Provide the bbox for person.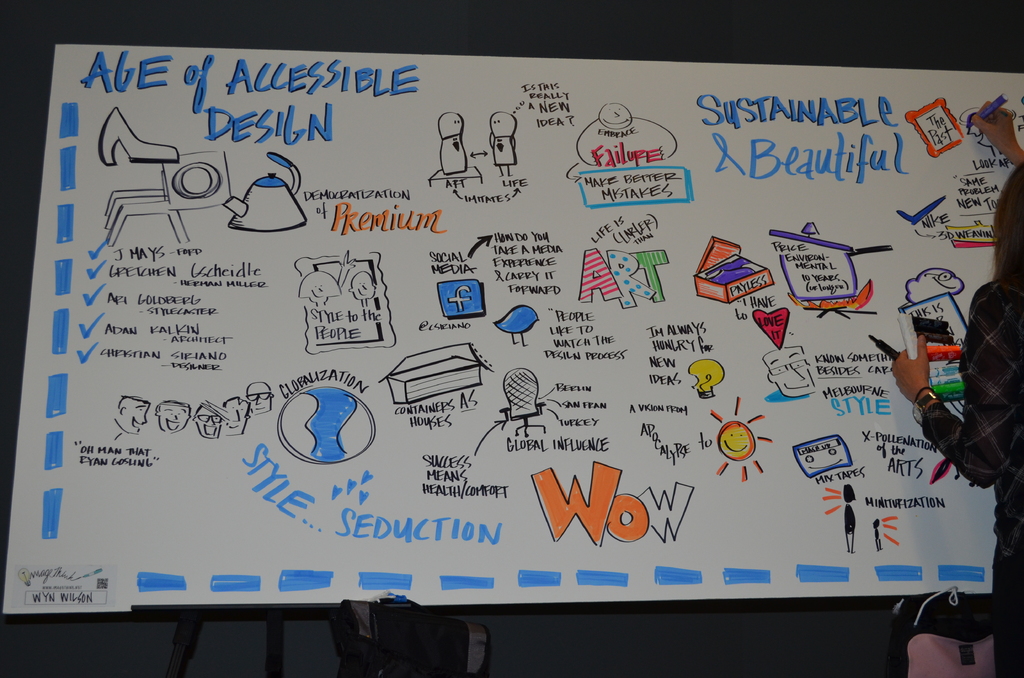
(880, 97, 1023, 677).
